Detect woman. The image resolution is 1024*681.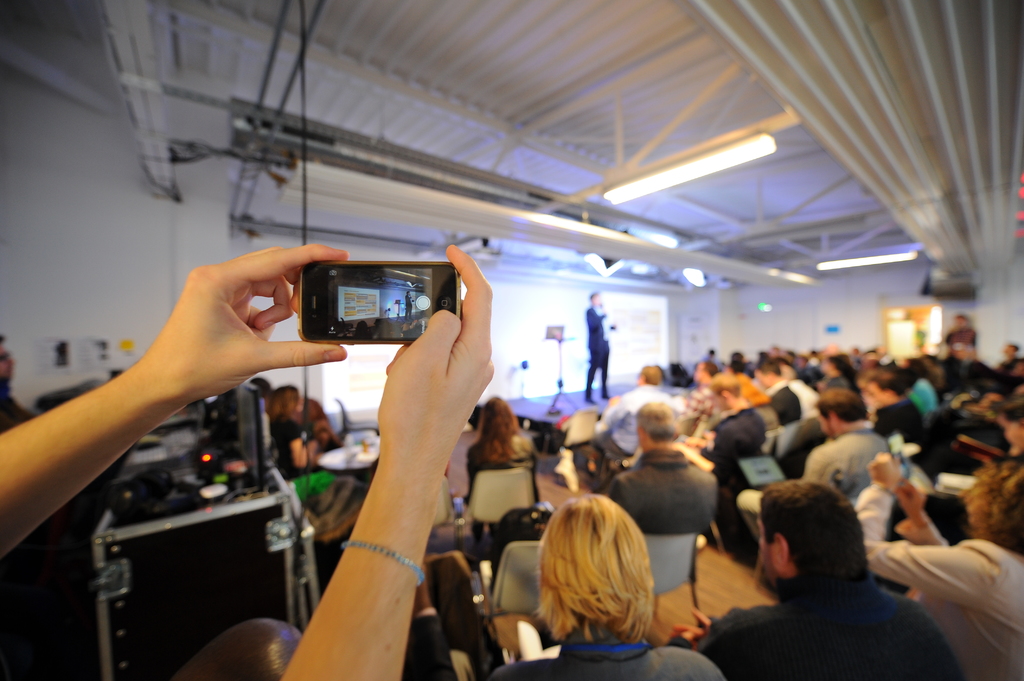
0:241:496:680.
